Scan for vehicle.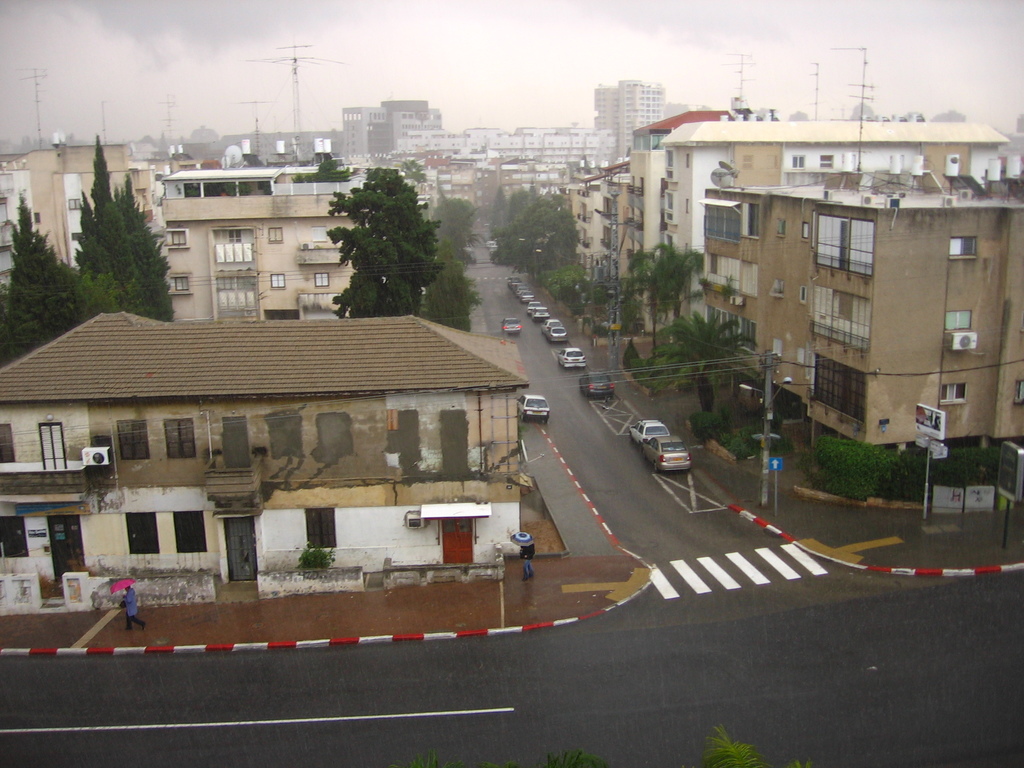
Scan result: 652, 431, 690, 470.
